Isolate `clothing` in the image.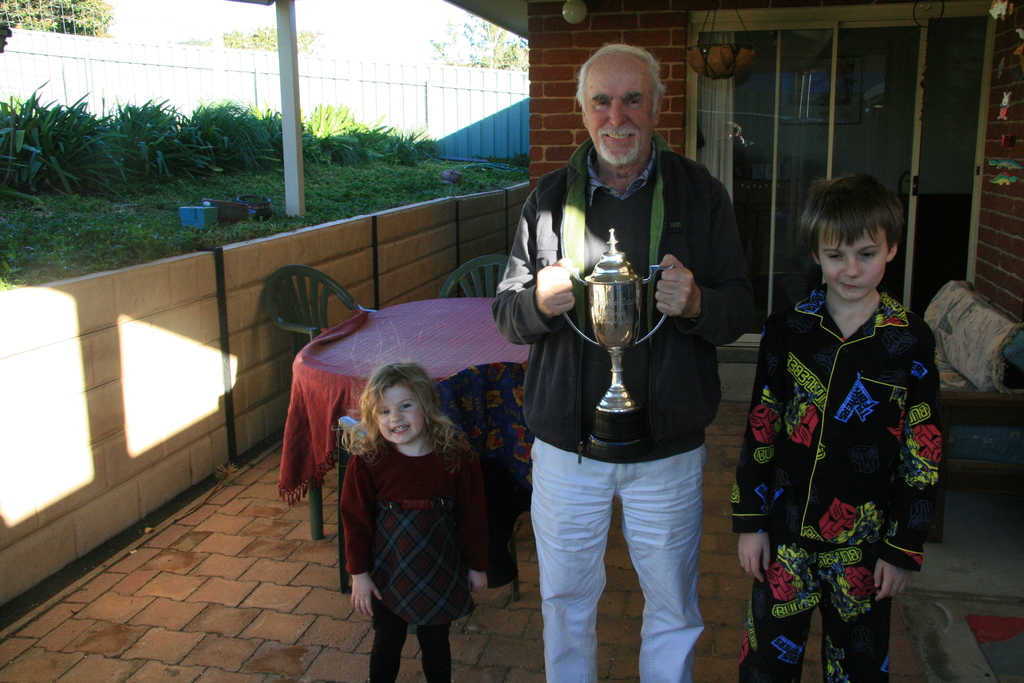
Isolated region: 481, 120, 759, 682.
